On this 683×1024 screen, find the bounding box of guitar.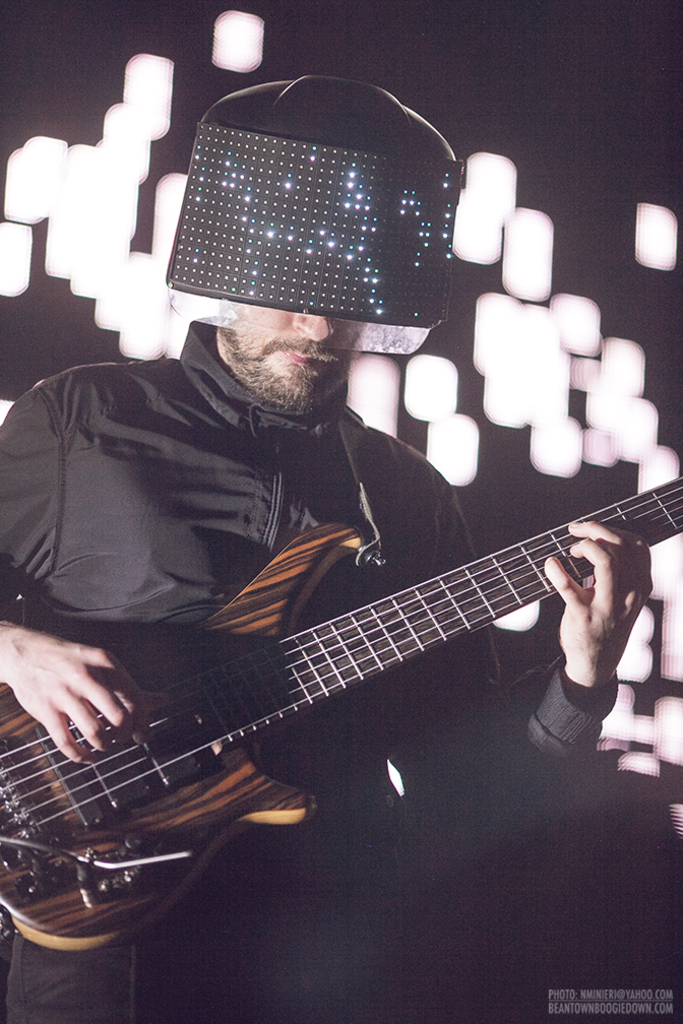
Bounding box: 0,473,682,949.
